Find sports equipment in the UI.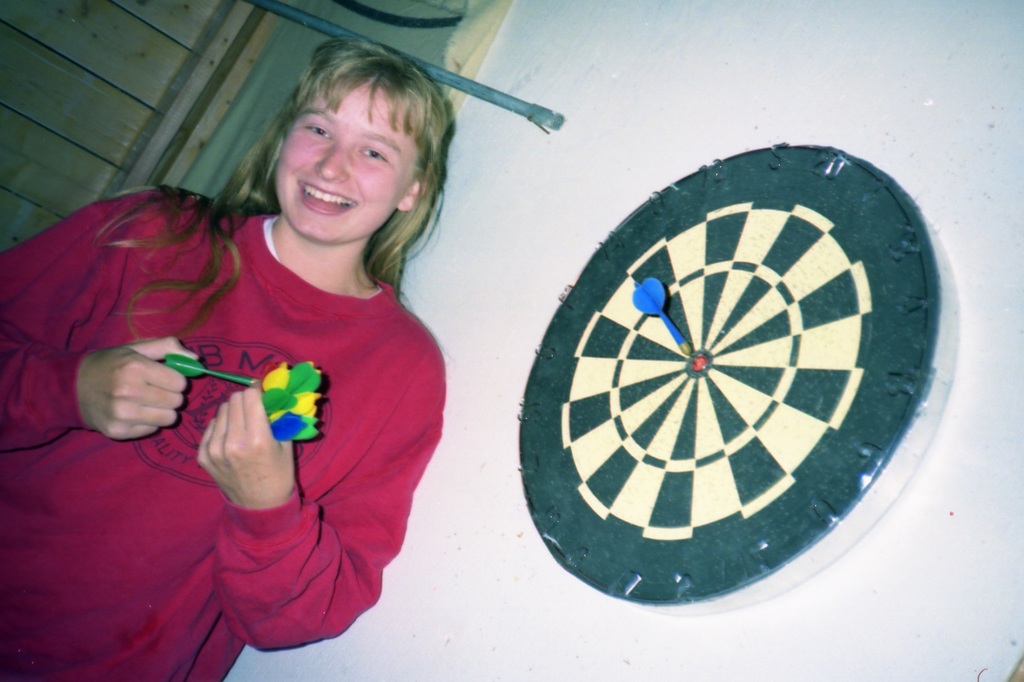
UI element at bbox=(163, 354, 257, 387).
